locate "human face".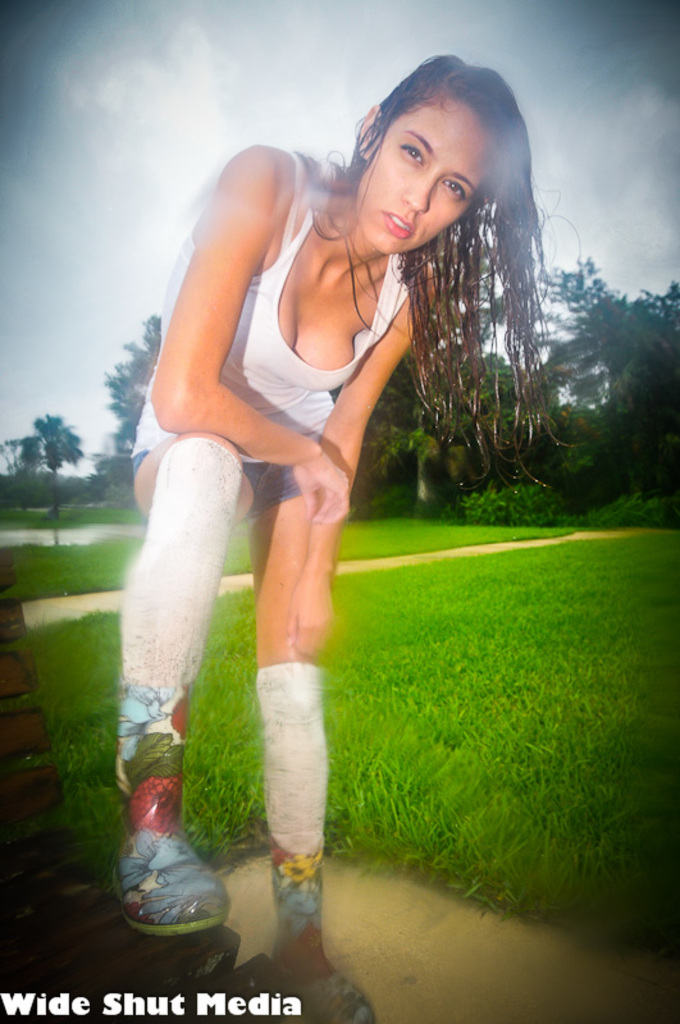
Bounding box: BBox(365, 99, 488, 252).
